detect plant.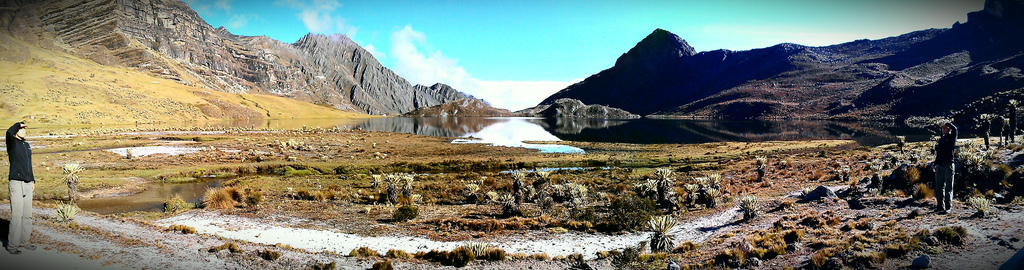
Detected at bbox=(957, 221, 967, 237).
